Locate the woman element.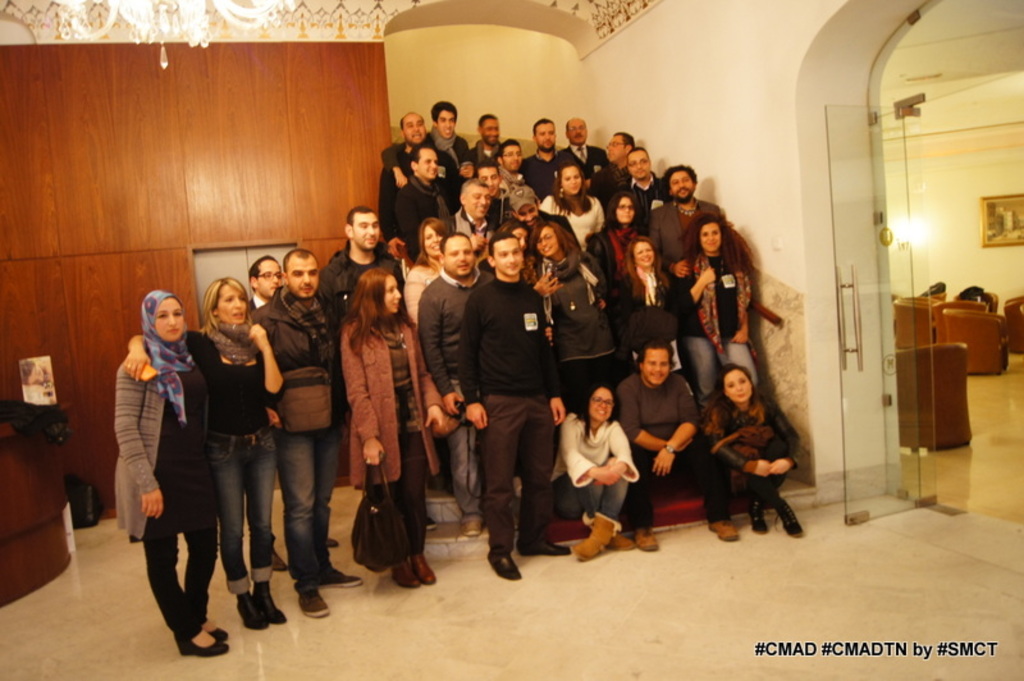
Element bbox: rect(672, 210, 764, 394).
